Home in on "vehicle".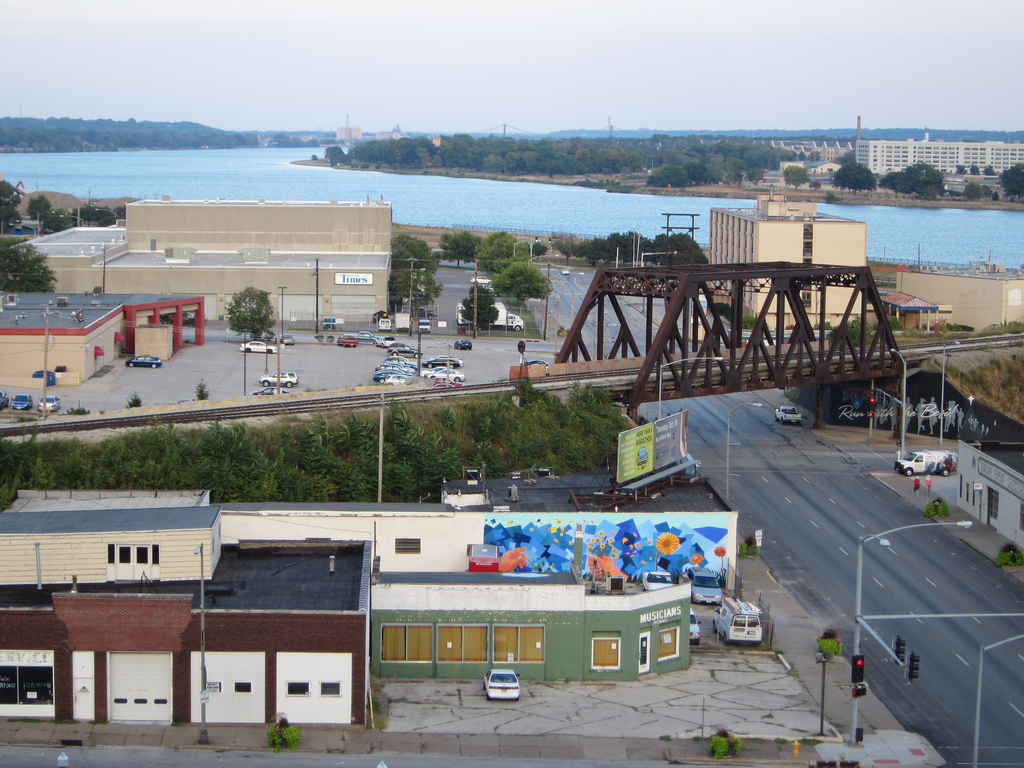
Homed in at [left=260, top=368, right=295, bottom=385].
